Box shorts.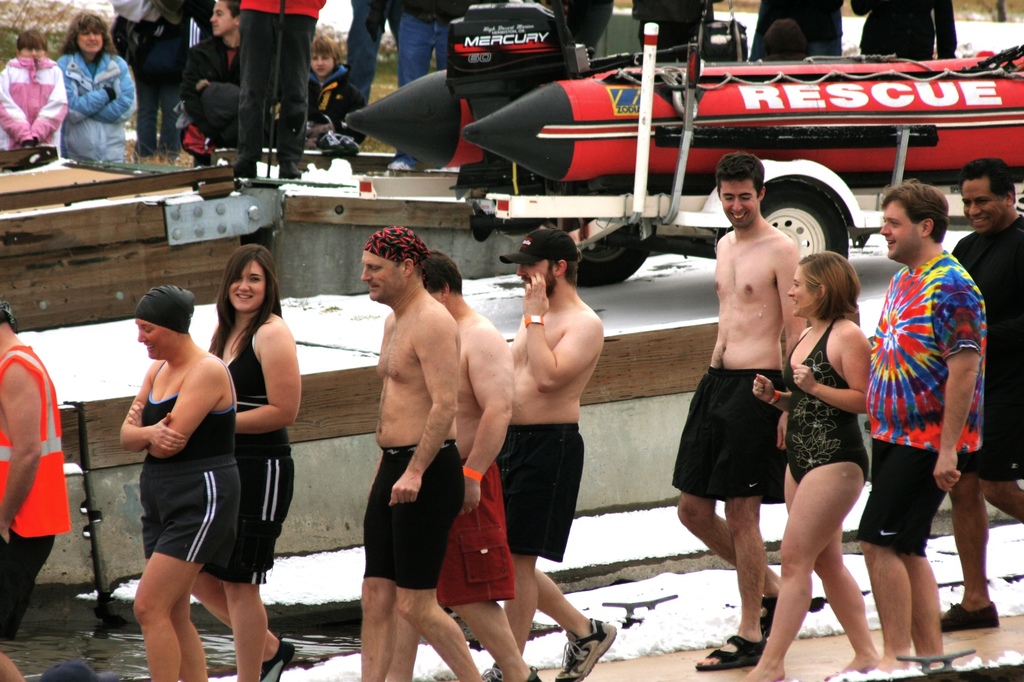
select_region(435, 461, 519, 604).
